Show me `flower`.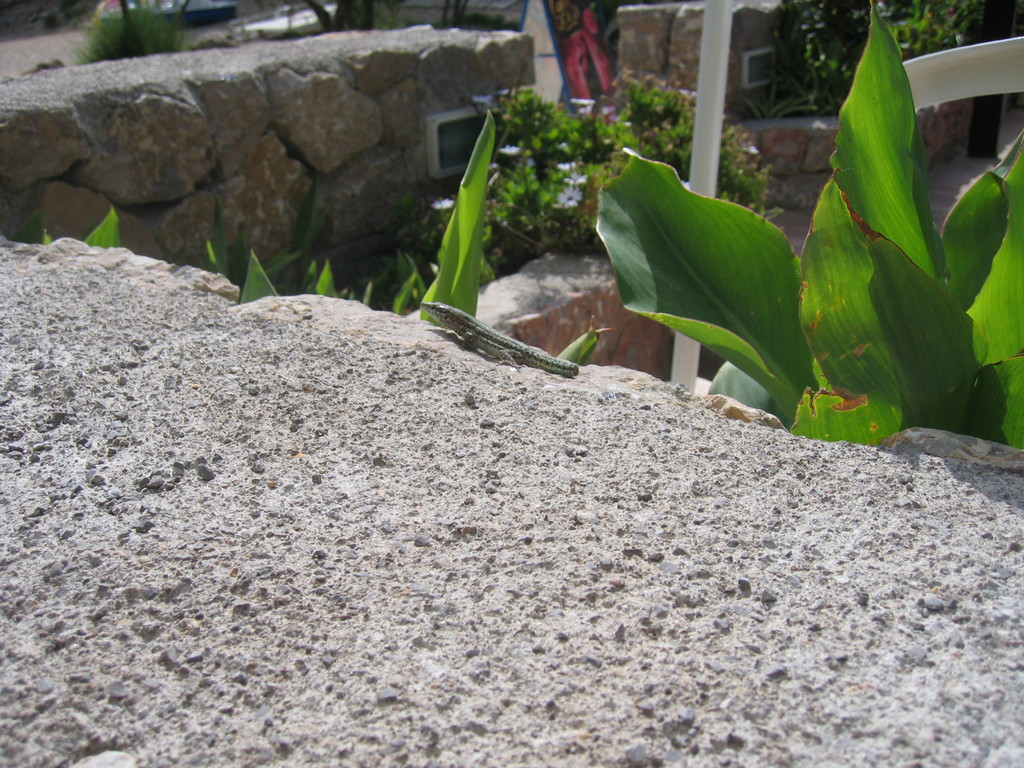
`flower` is here: (680, 86, 695, 97).
